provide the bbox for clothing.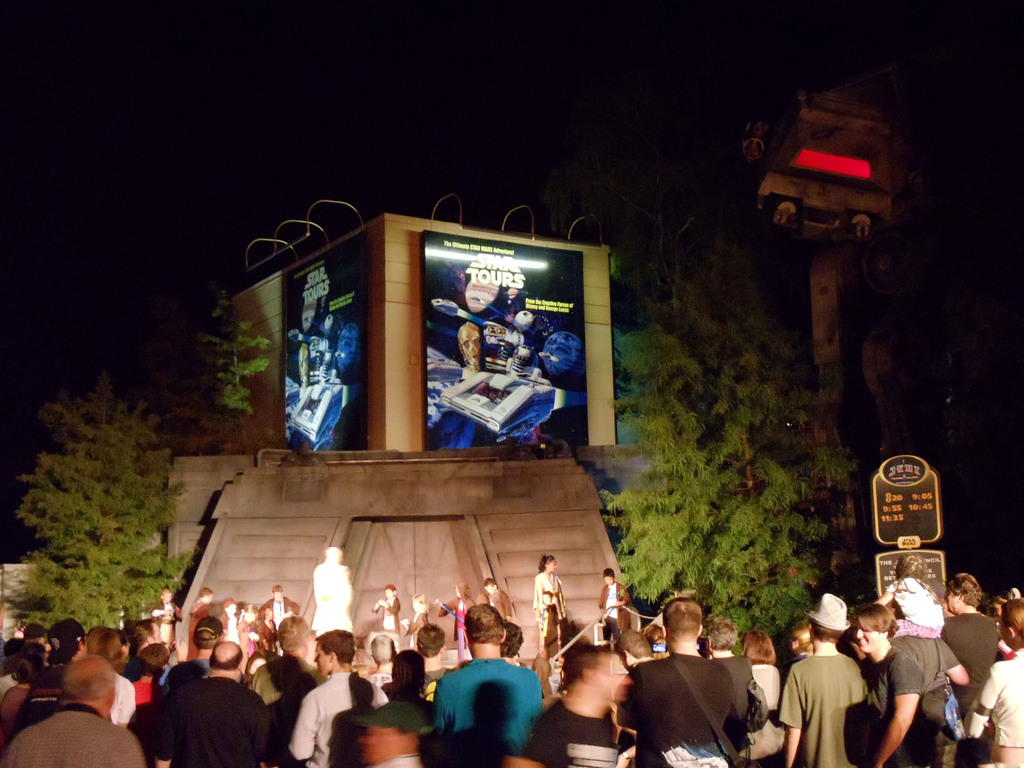
crop(341, 694, 456, 767).
